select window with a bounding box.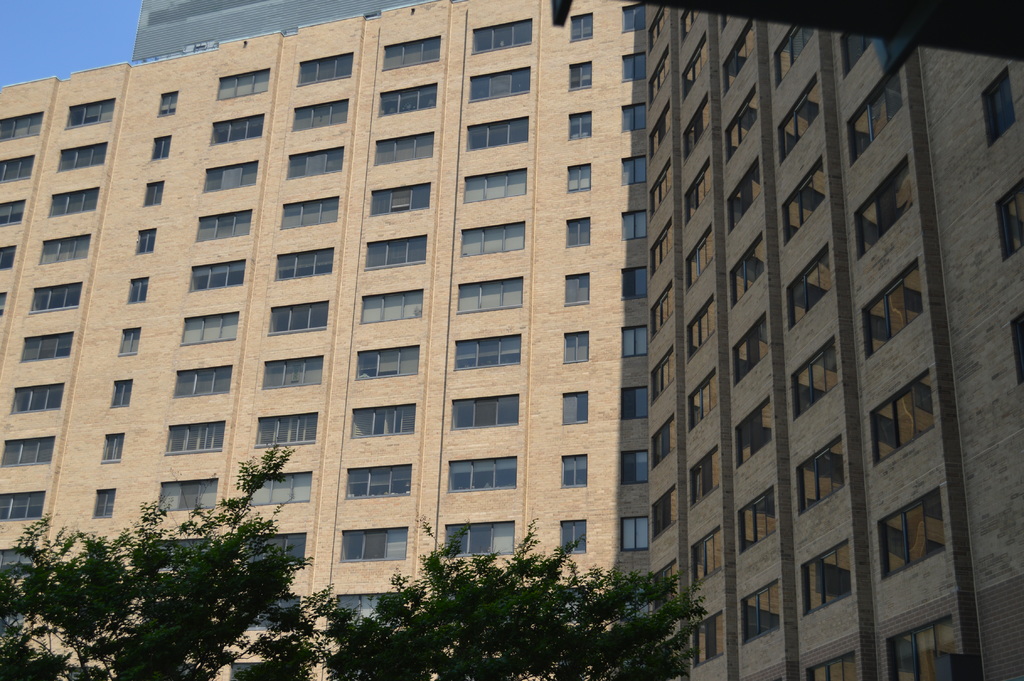
<box>684,364,721,420</box>.
